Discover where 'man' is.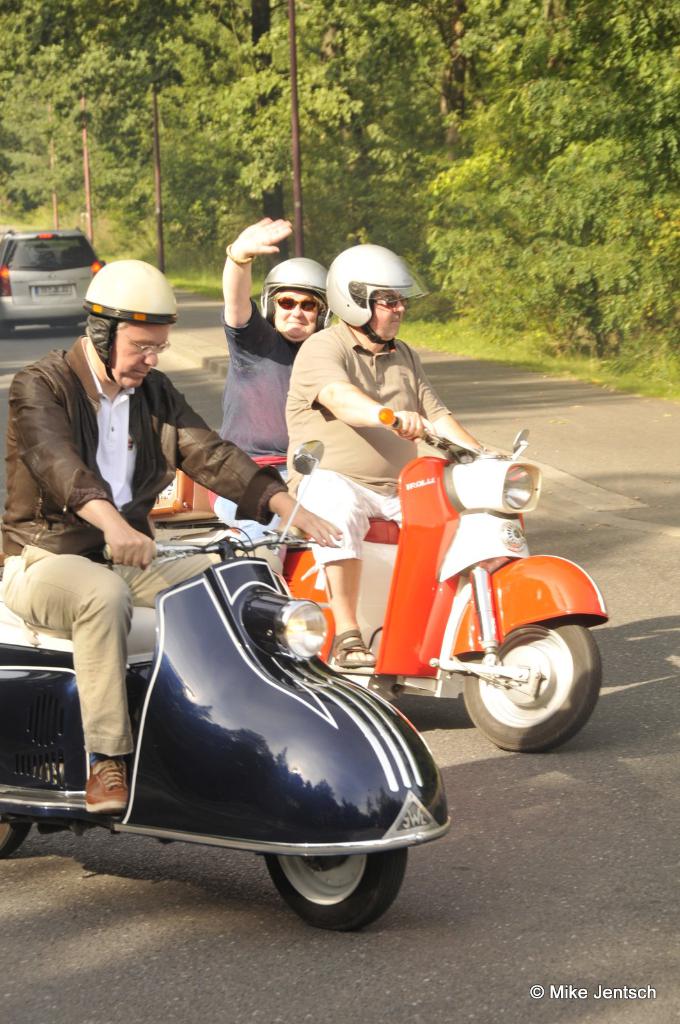
Discovered at crop(0, 257, 336, 813).
